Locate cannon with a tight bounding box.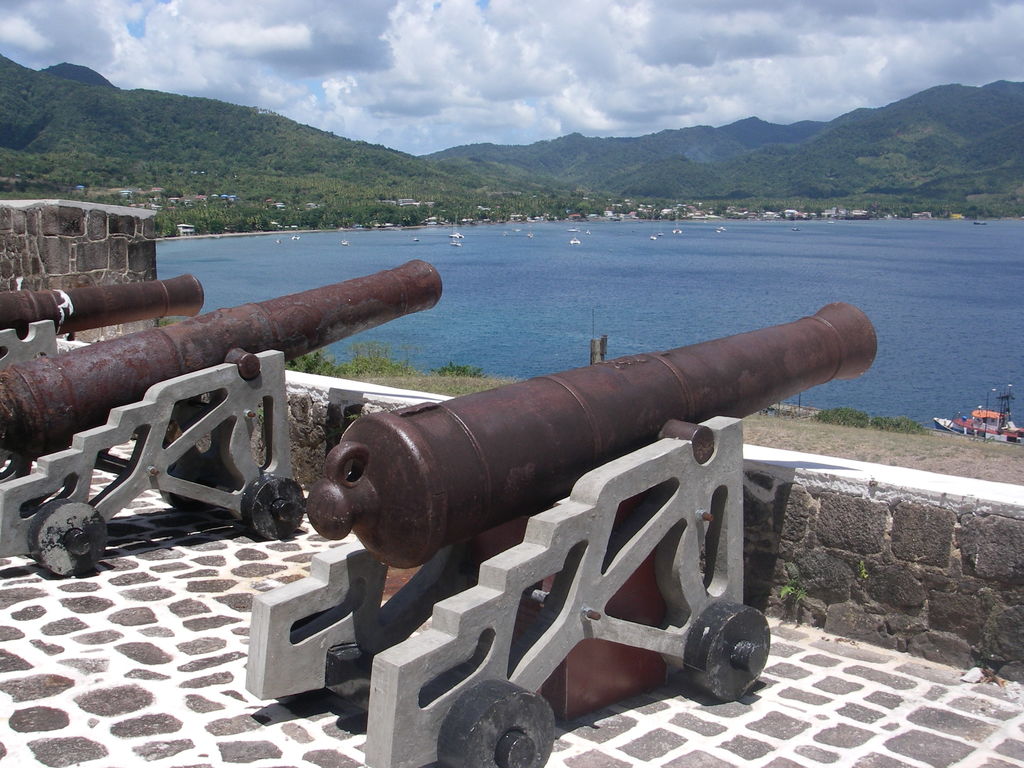
pyautogui.locateOnScreen(0, 271, 204, 369).
